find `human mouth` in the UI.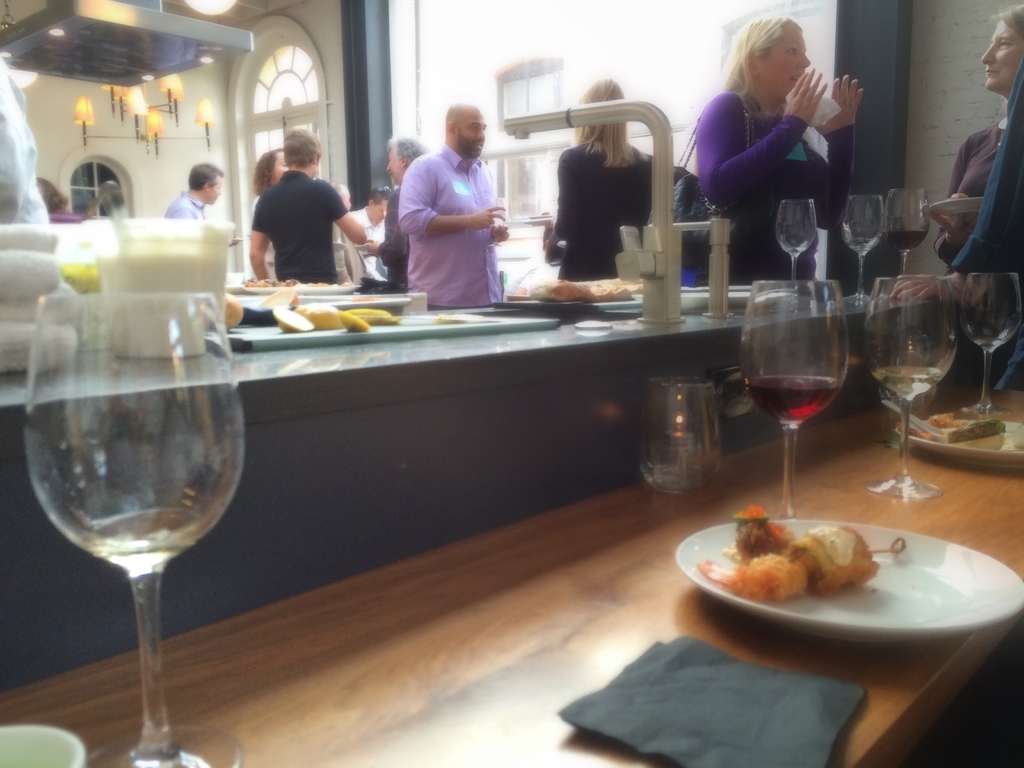
UI element at select_region(981, 67, 993, 74).
